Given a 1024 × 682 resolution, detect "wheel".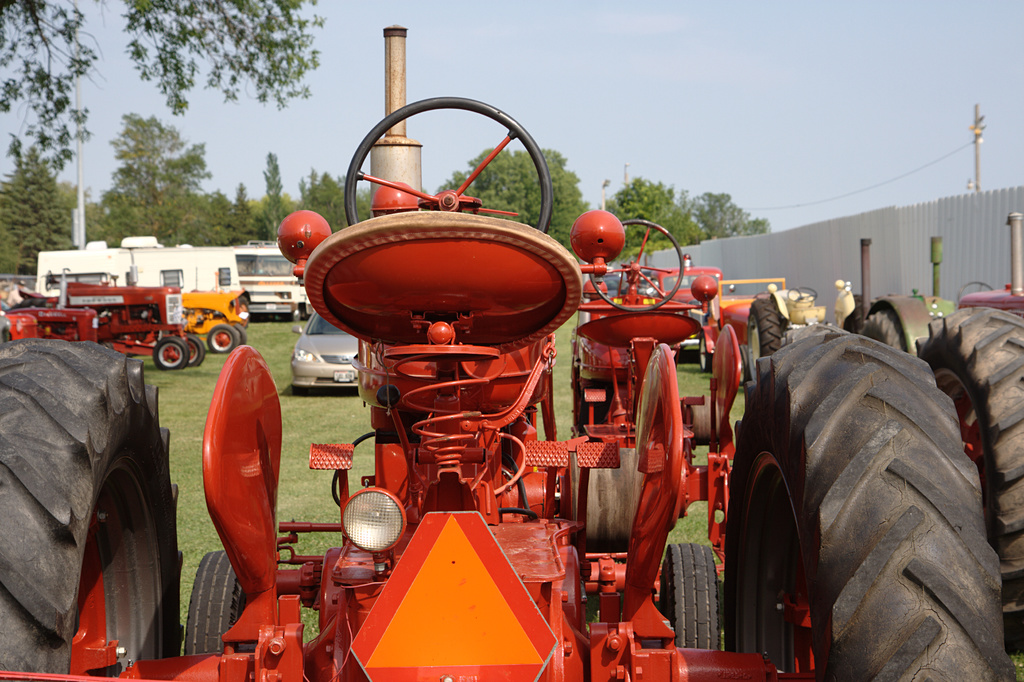
bbox(345, 95, 552, 232).
